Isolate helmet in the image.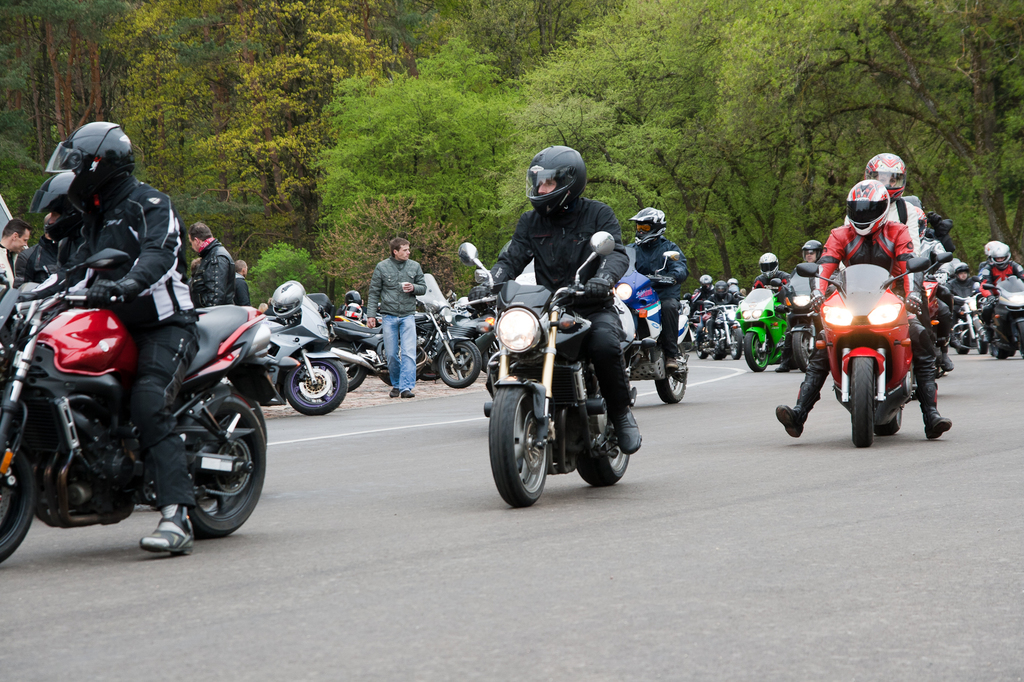
Isolated region: box(794, 239, 819, 269).
